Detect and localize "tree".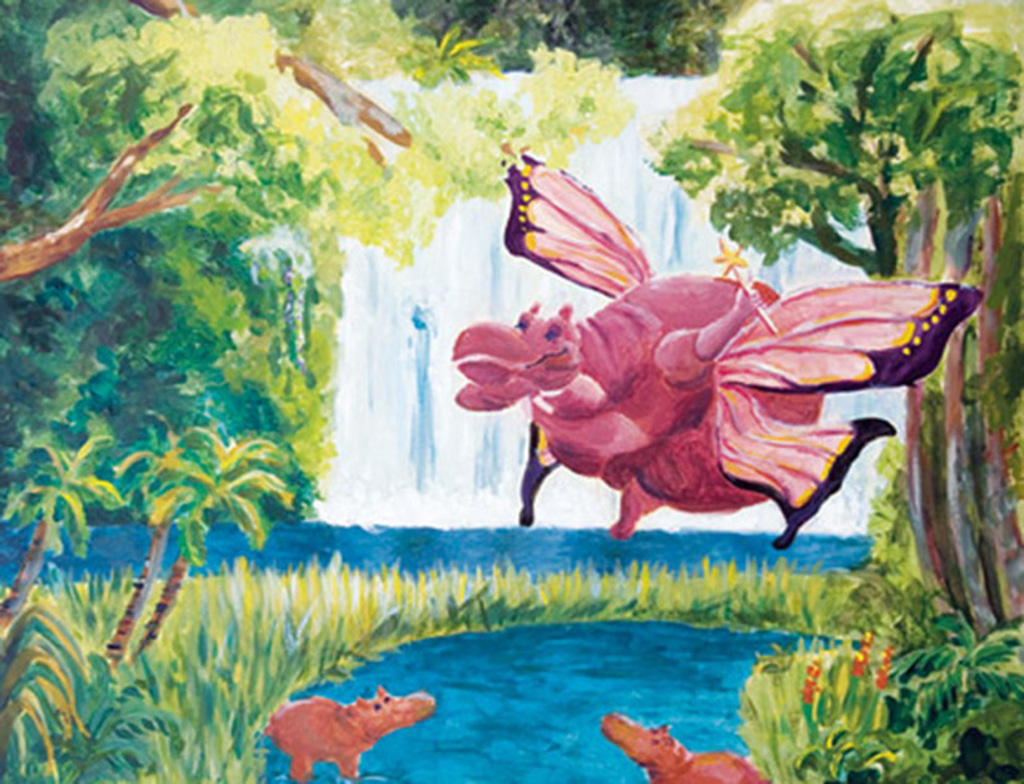
Localized at Rect(125, 421, 301, 666).
